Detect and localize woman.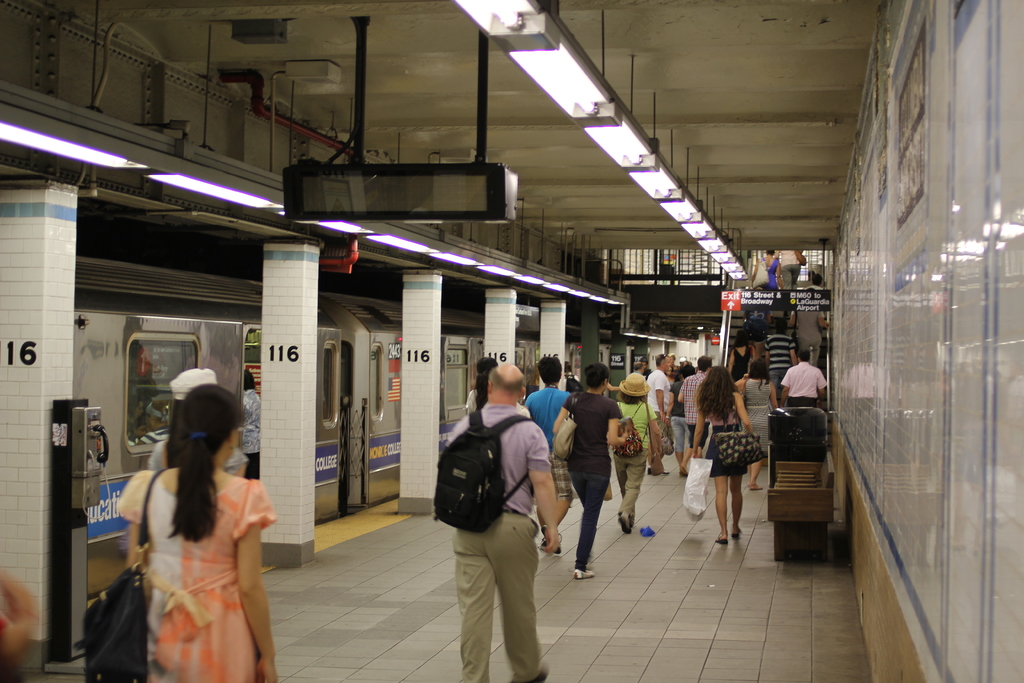
Localized at Rect(750, 249, 787, 291).
